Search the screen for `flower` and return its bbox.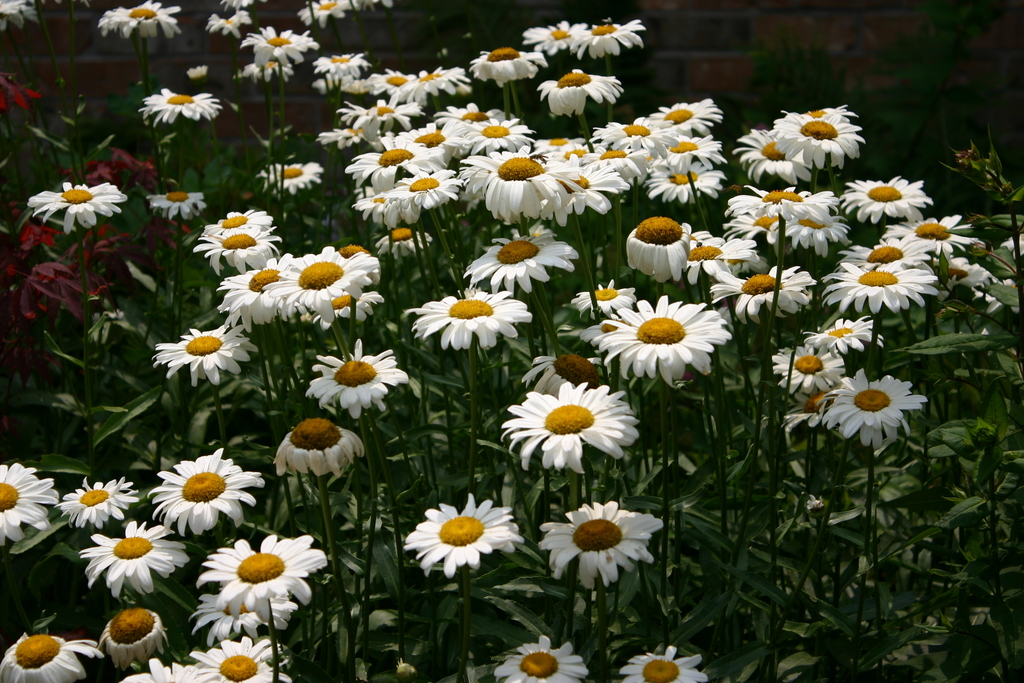
Found: <bbox>495, 632, 588, 680</bbox>.
